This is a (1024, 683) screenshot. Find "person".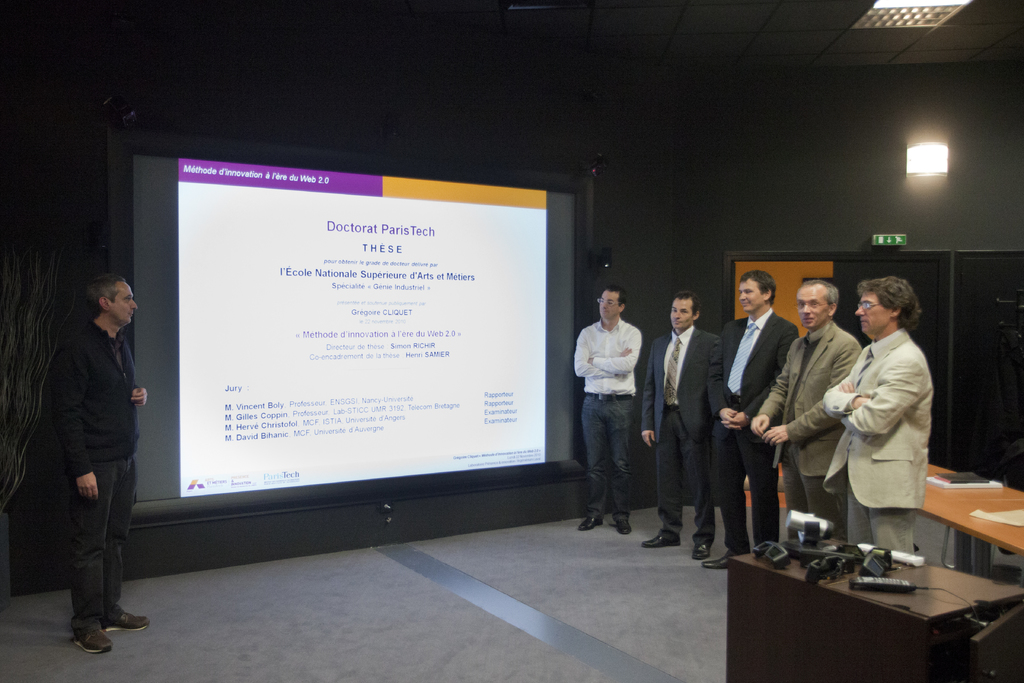
Bounding box: x1=702 y1=268 x2=801 y2=569.
